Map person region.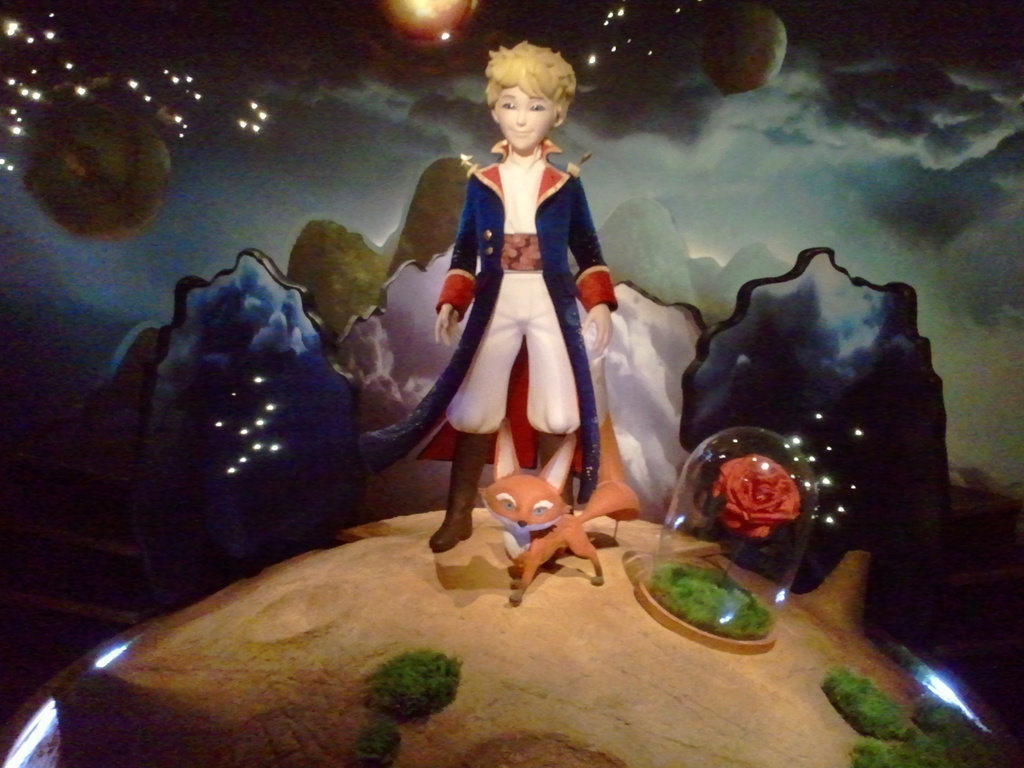
Mapped to x1=356 y1=29 x2=639 y2=564.
